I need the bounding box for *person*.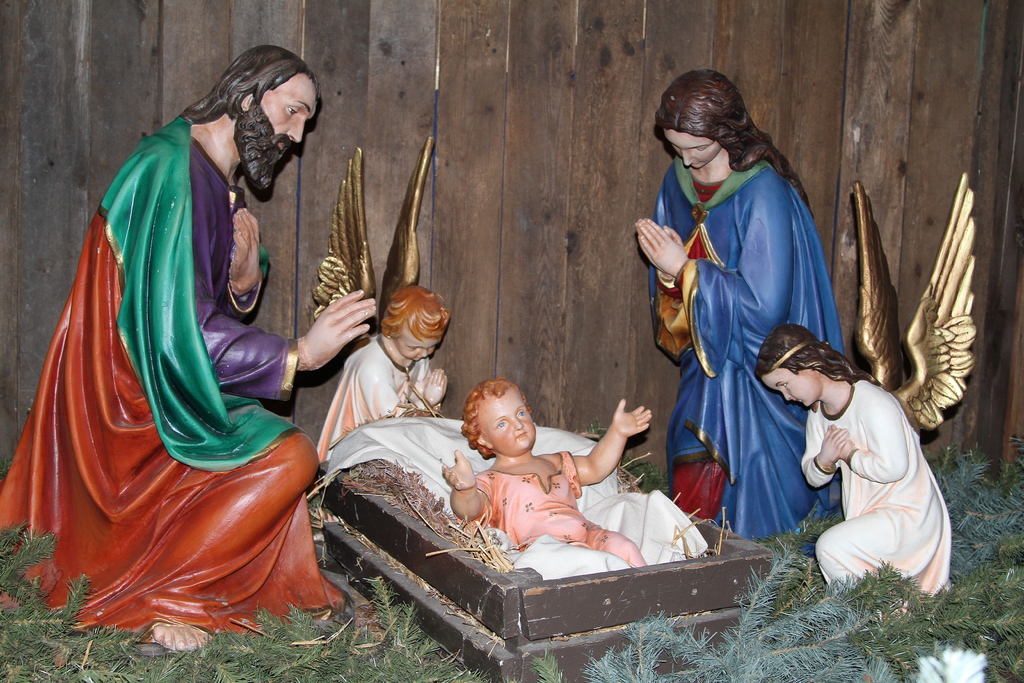
Here it is: pyautogui.locateOnScreen(750, 169, 976, 625).
